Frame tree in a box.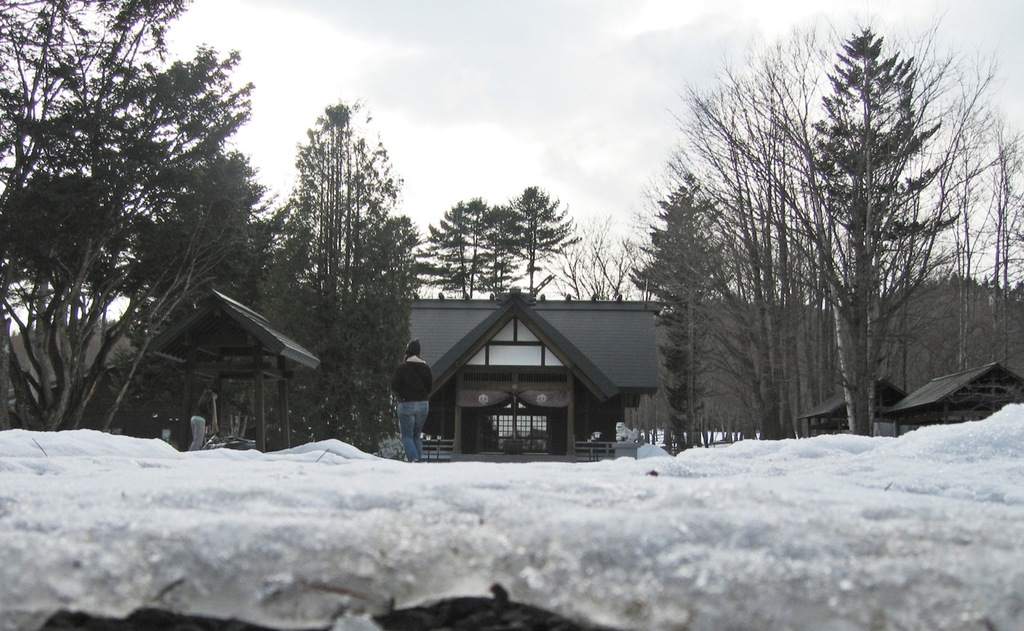
0:0:291:444.
